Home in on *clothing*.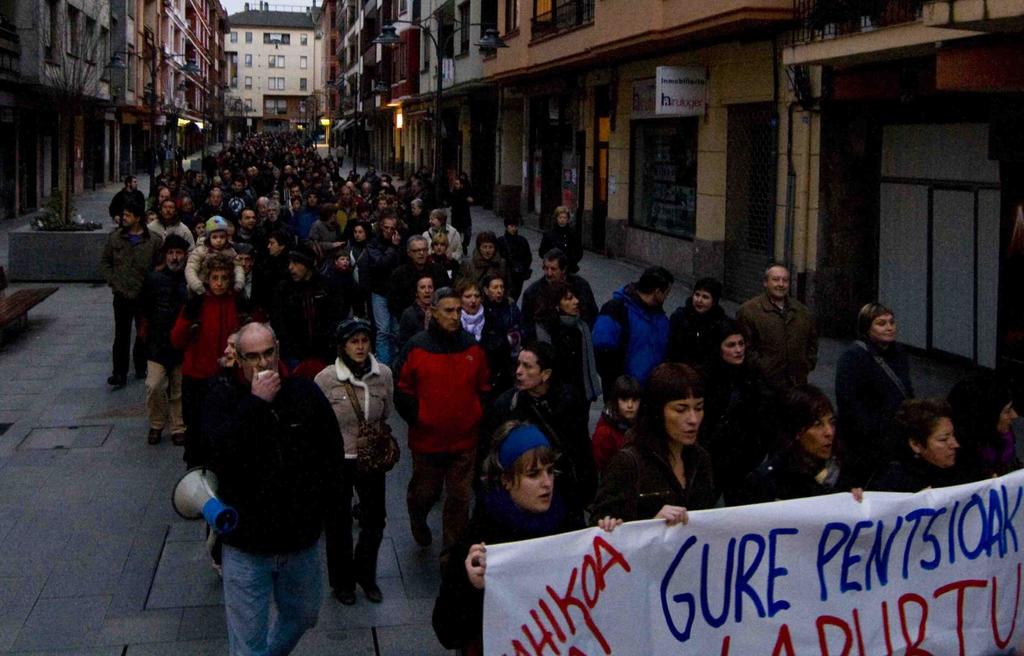
Homed in at select_region(777, 442, 851, 496).
